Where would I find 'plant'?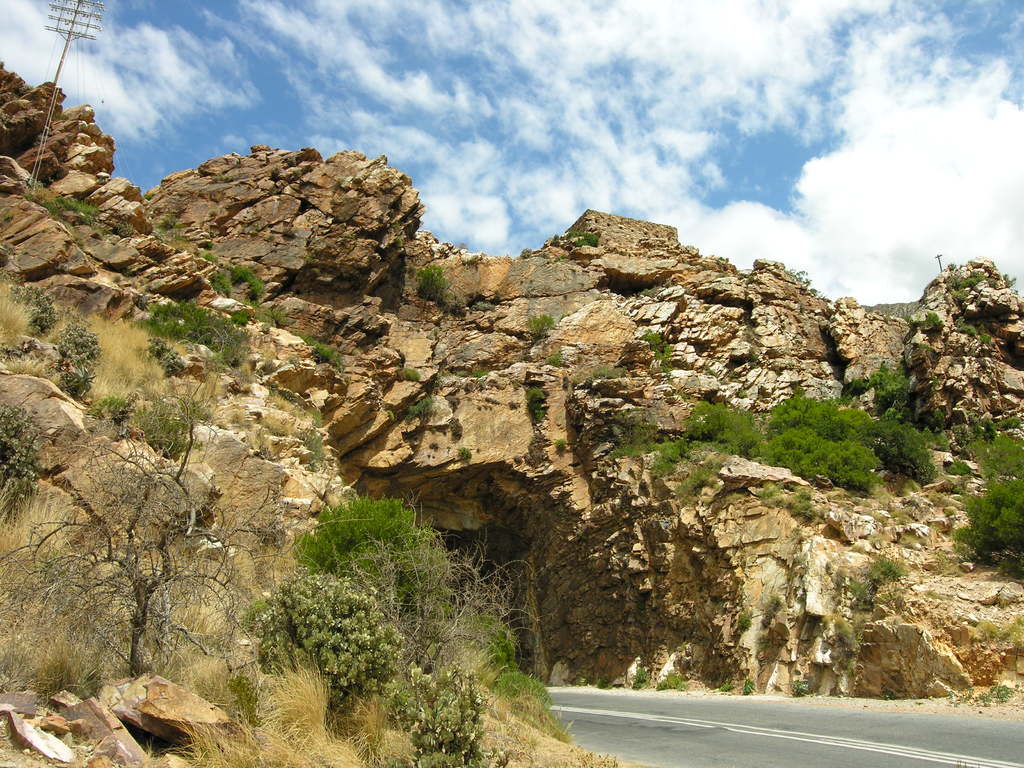
At region(636, 327, 667, 346).
